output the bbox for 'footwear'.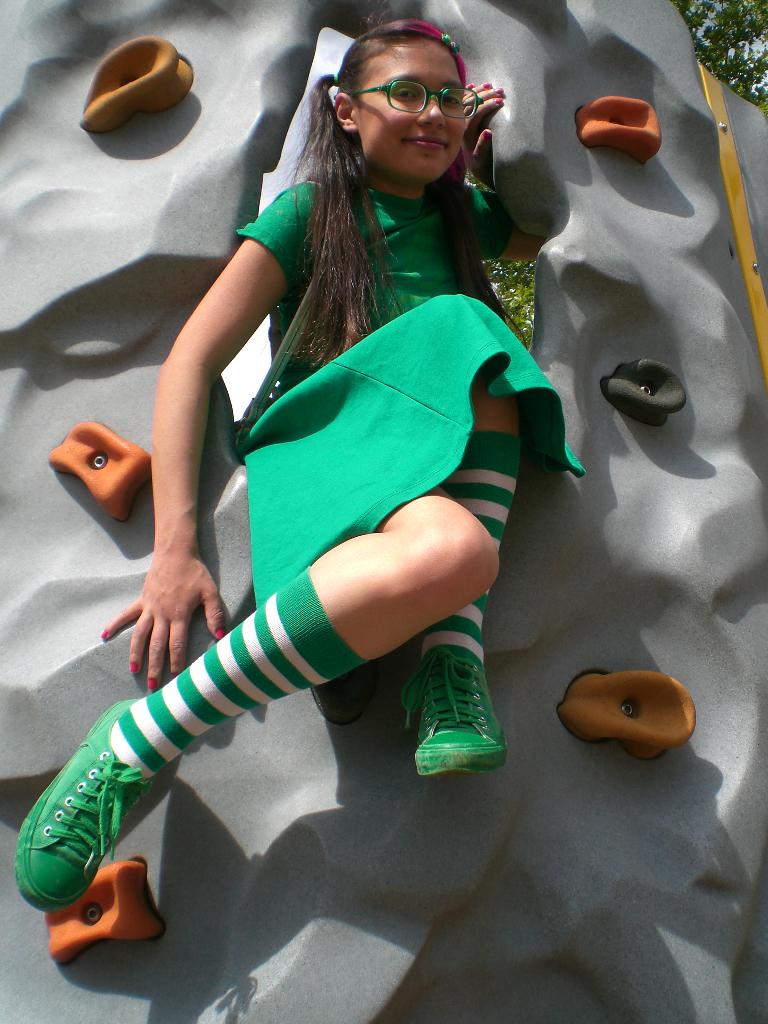
detection(396, 655, 513, 765).
